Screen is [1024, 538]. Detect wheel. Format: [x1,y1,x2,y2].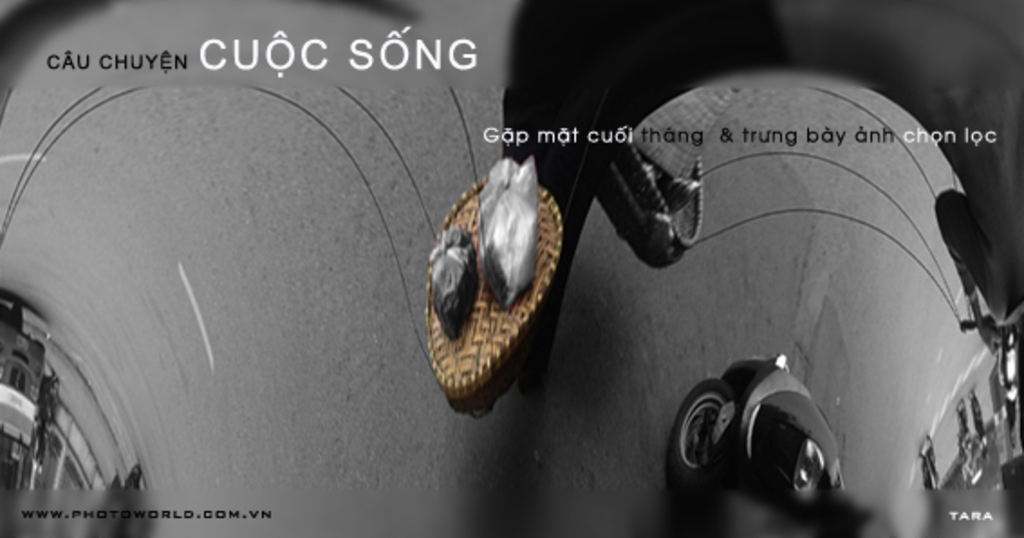
[666,379,721,471].
